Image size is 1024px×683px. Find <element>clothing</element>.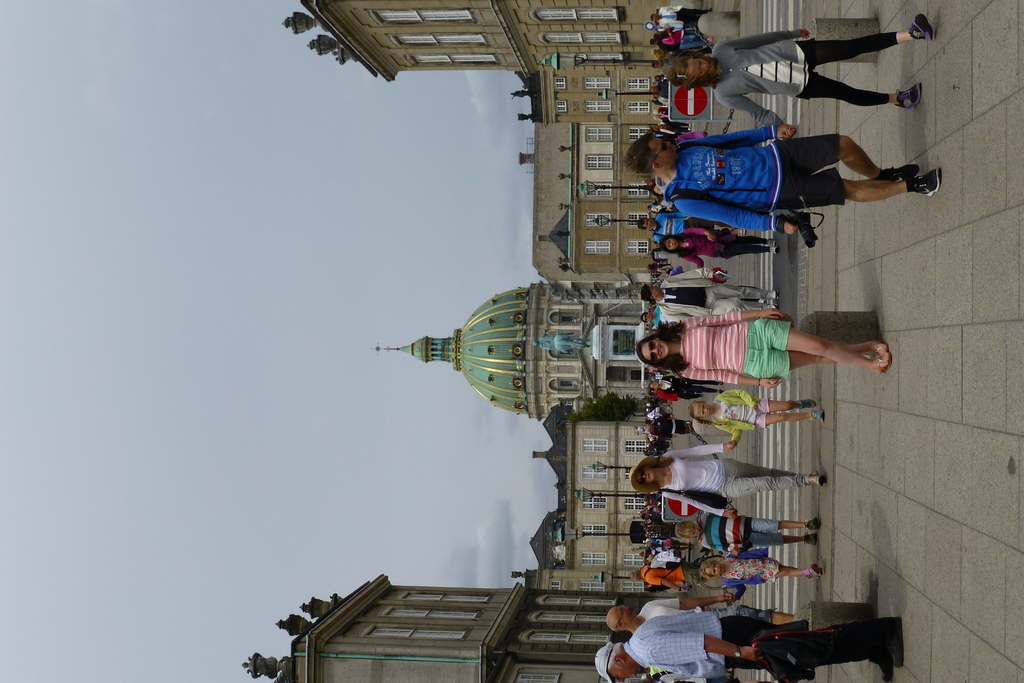
select_region(710, 29, 897, 127).
